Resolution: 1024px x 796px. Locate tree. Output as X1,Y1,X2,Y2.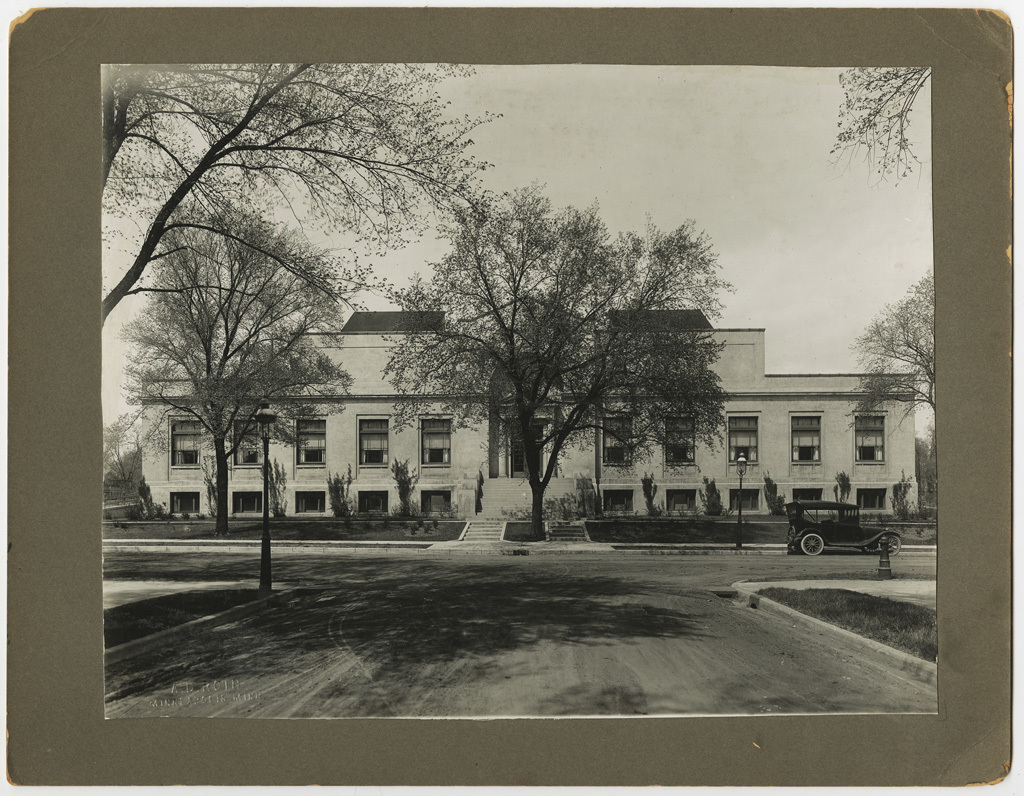
885,472,908,519.
